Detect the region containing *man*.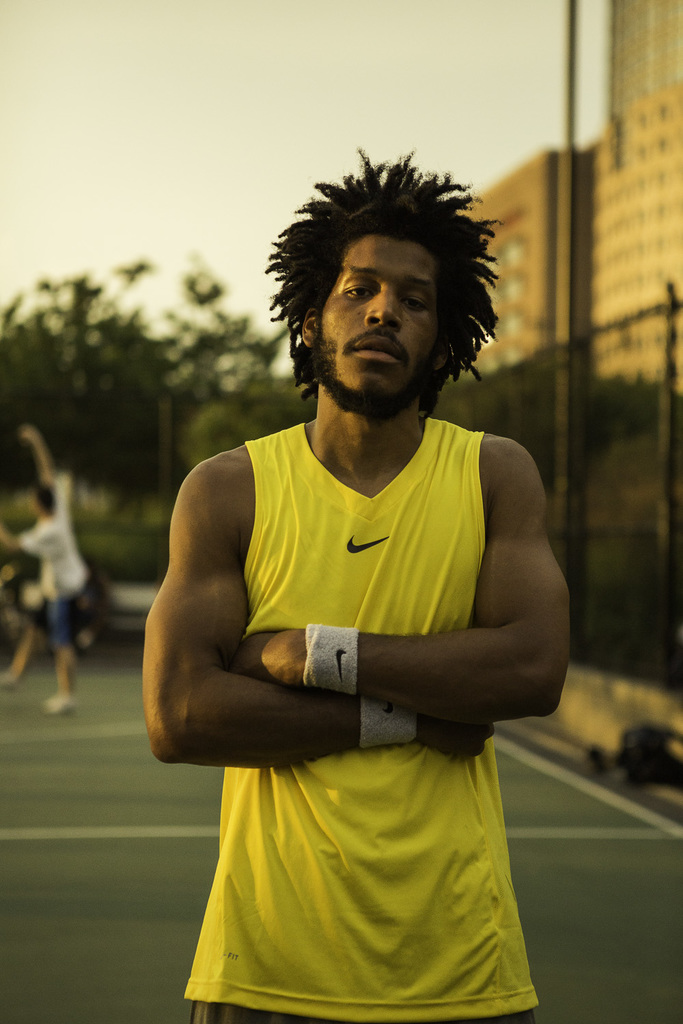
<bbox>139, 145, 577, 1023</bbox>.
